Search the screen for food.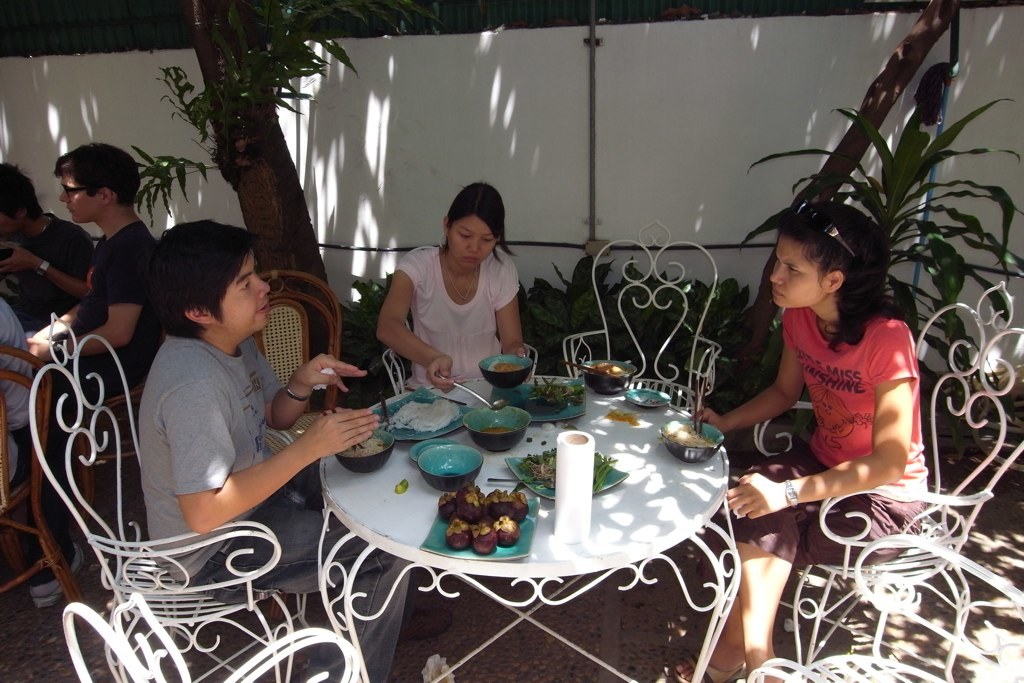
Found at 475/419/513/441.
